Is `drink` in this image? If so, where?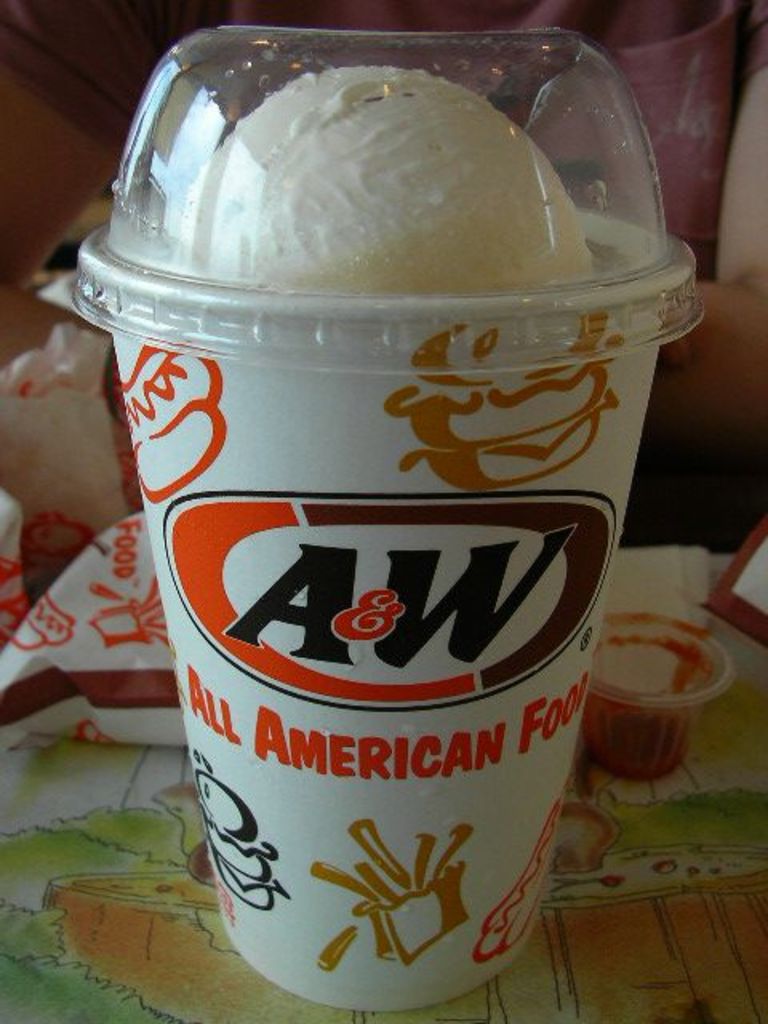
Yes, at 589 629 725 795.
